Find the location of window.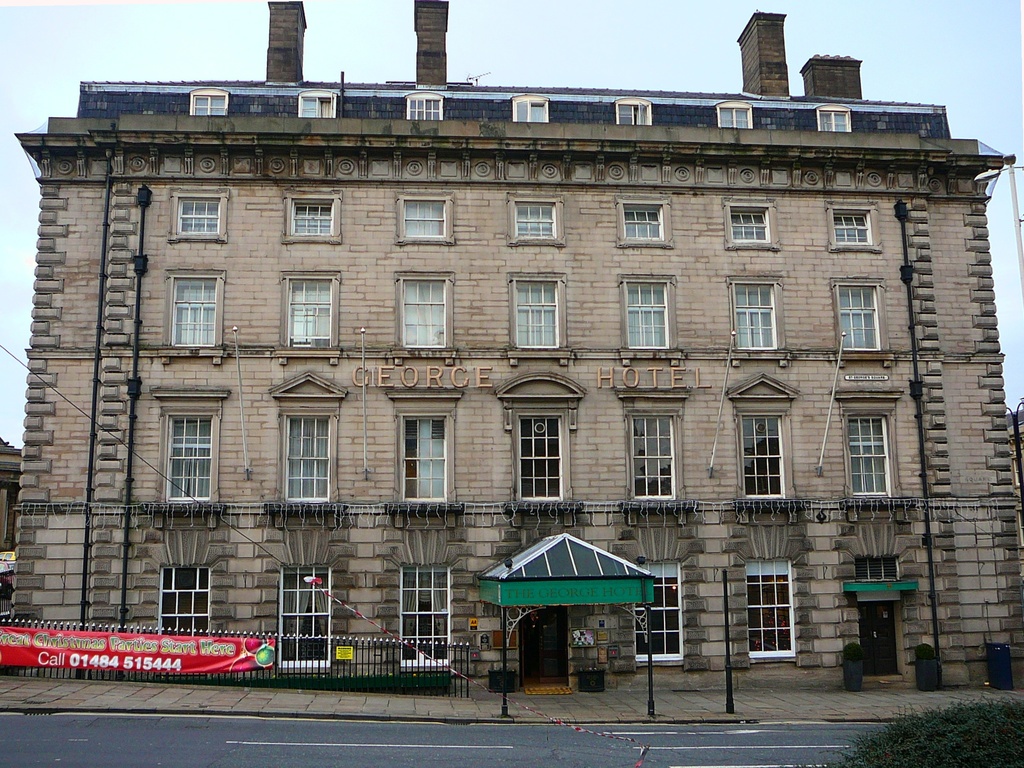
Location: (x1=842, y1=413, x2=890, y2=496).
